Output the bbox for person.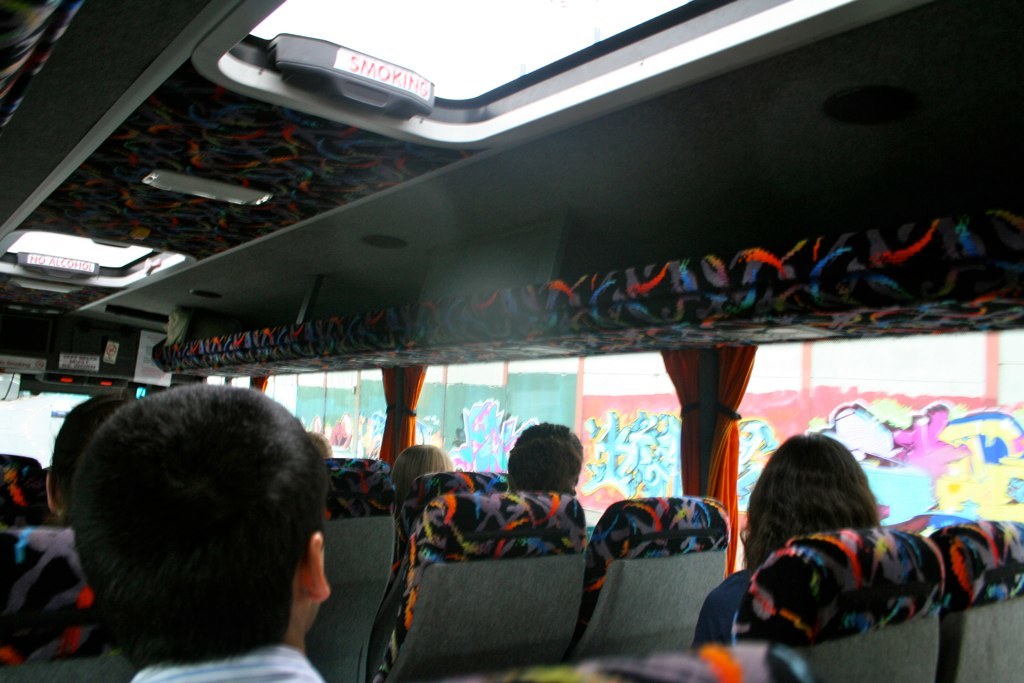
locate(386, 443, 454, 504).
